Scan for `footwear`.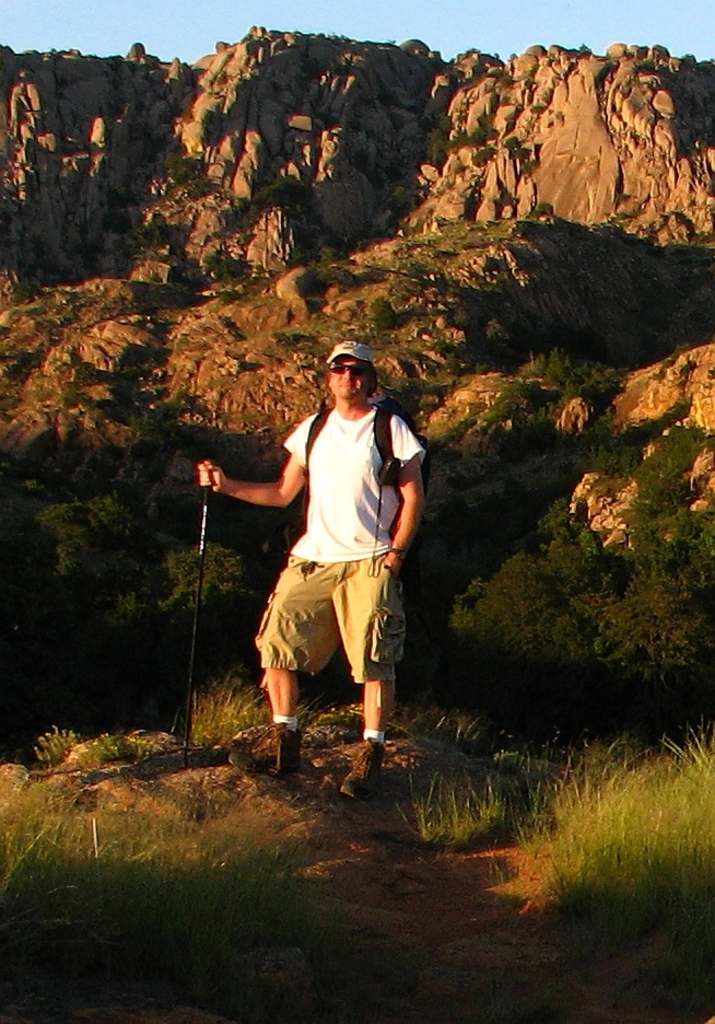
Scan result: select_region(336, 741, 387, 803).
